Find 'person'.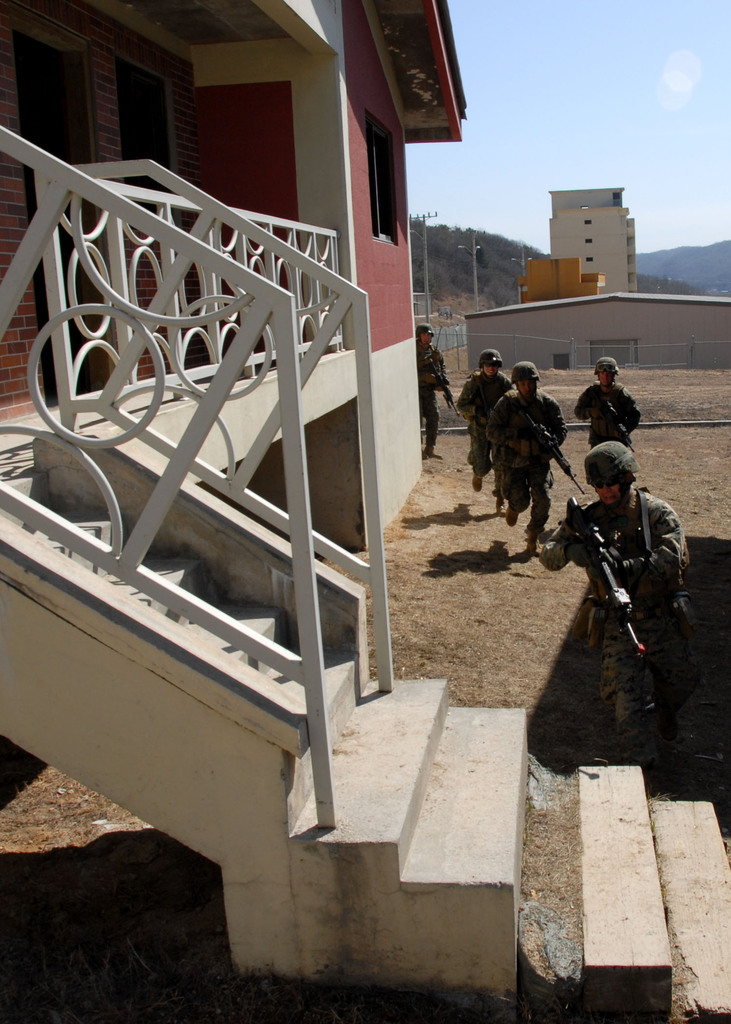
[x1=414, y1=321, x2=454, y2=463].
